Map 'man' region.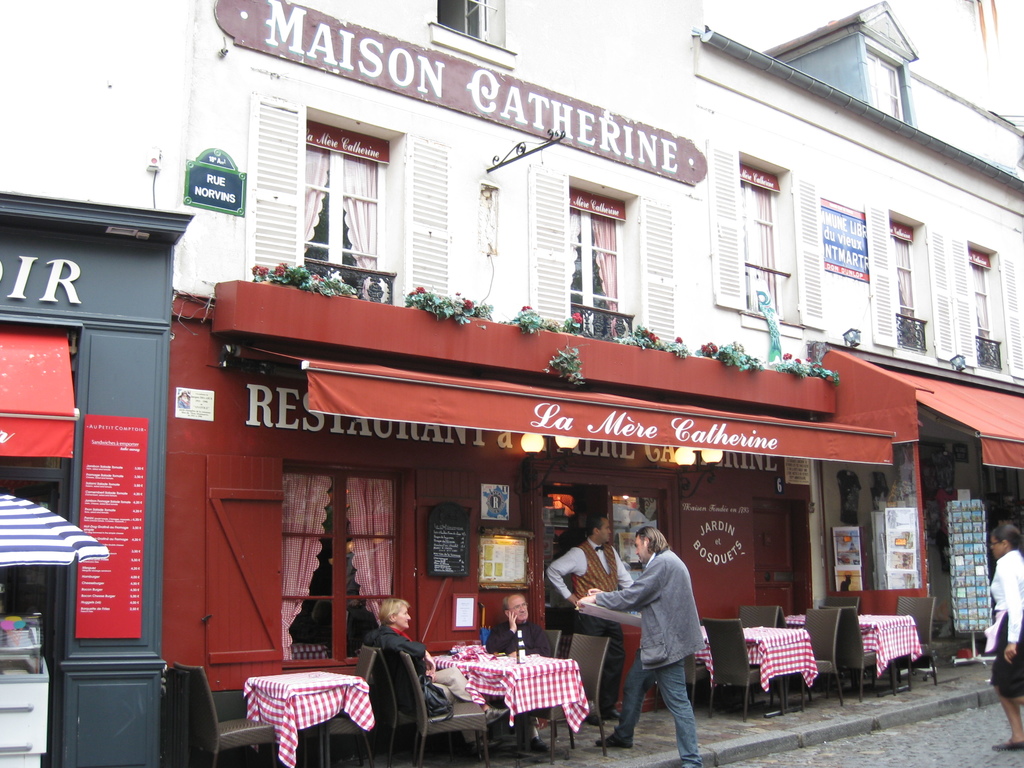
Mapped to select_region(546, 516, 632, 721).
